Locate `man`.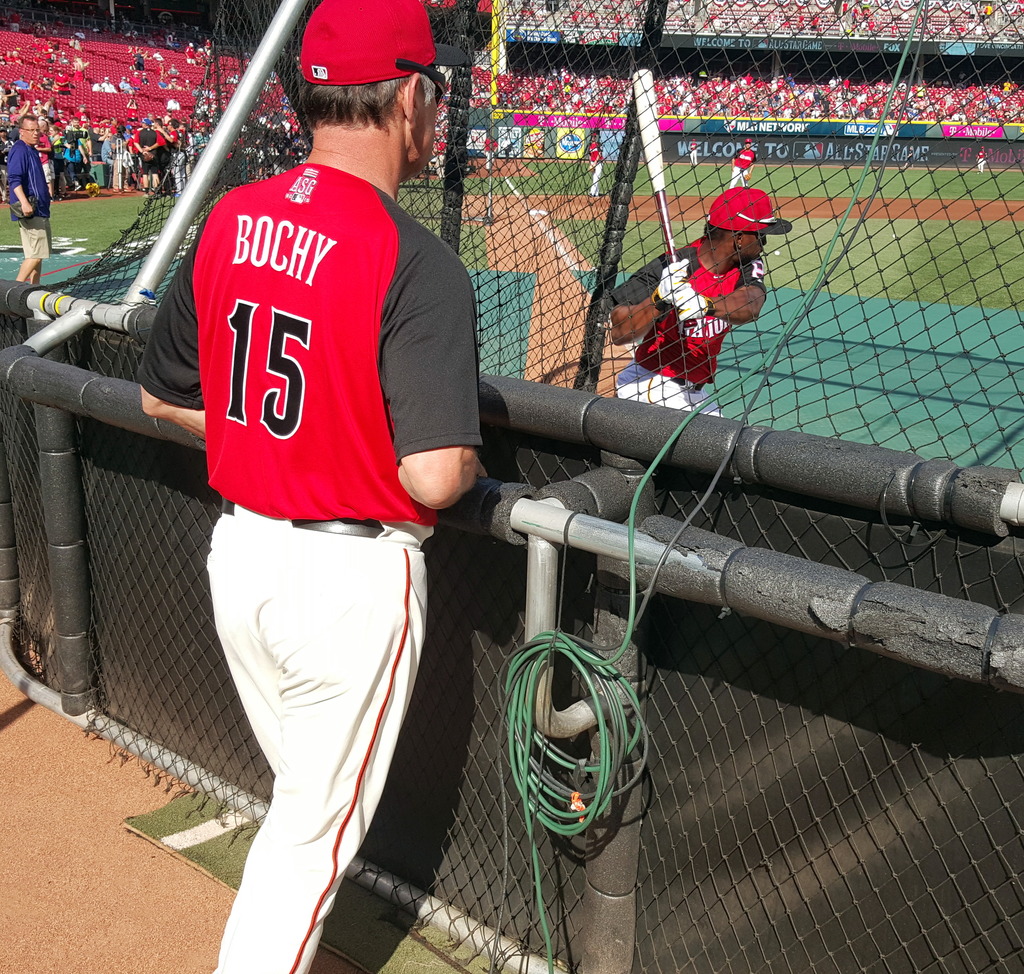
Bounding box: [left=166, top=93, right=180, bottom=108].
